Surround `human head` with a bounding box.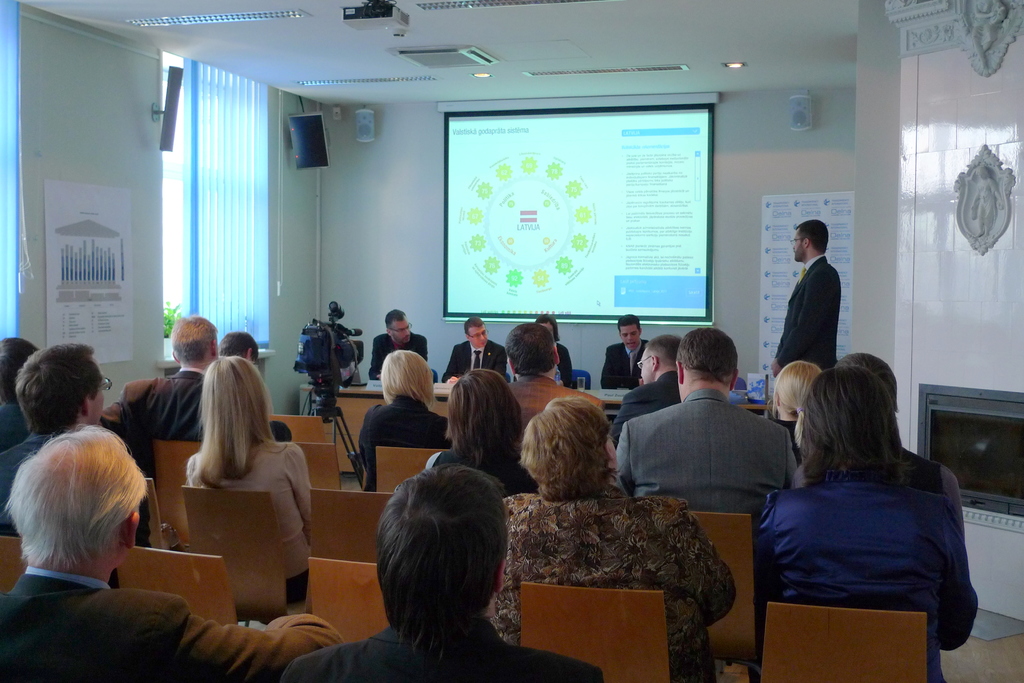
left=372, top=459, right=505, bottom=630.
